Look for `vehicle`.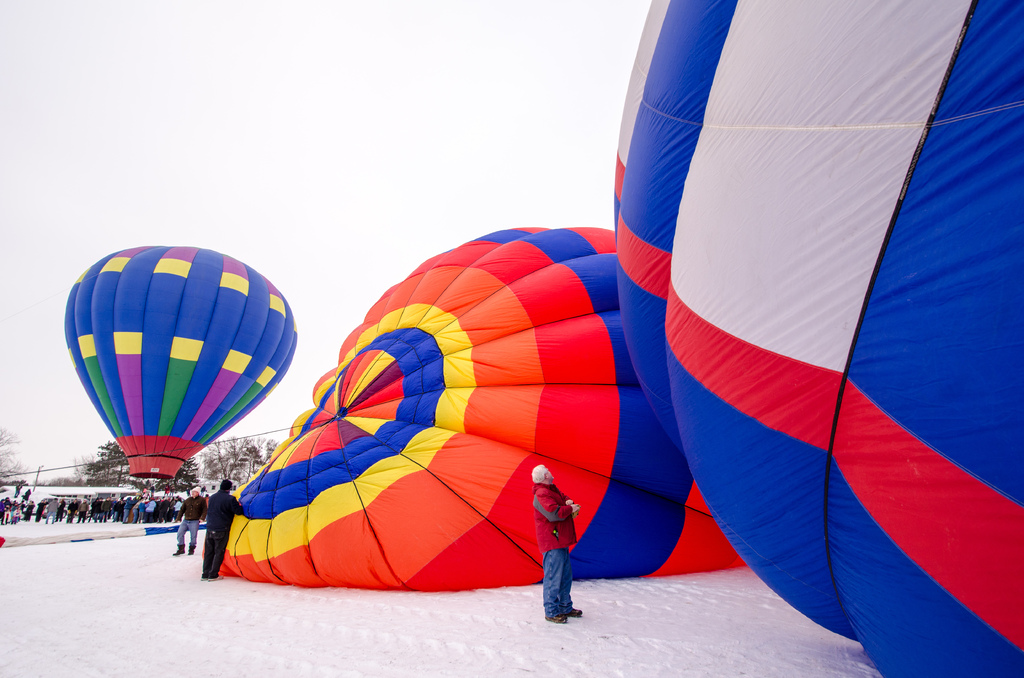
Found: l=61, t=239, r=300, b=505.
